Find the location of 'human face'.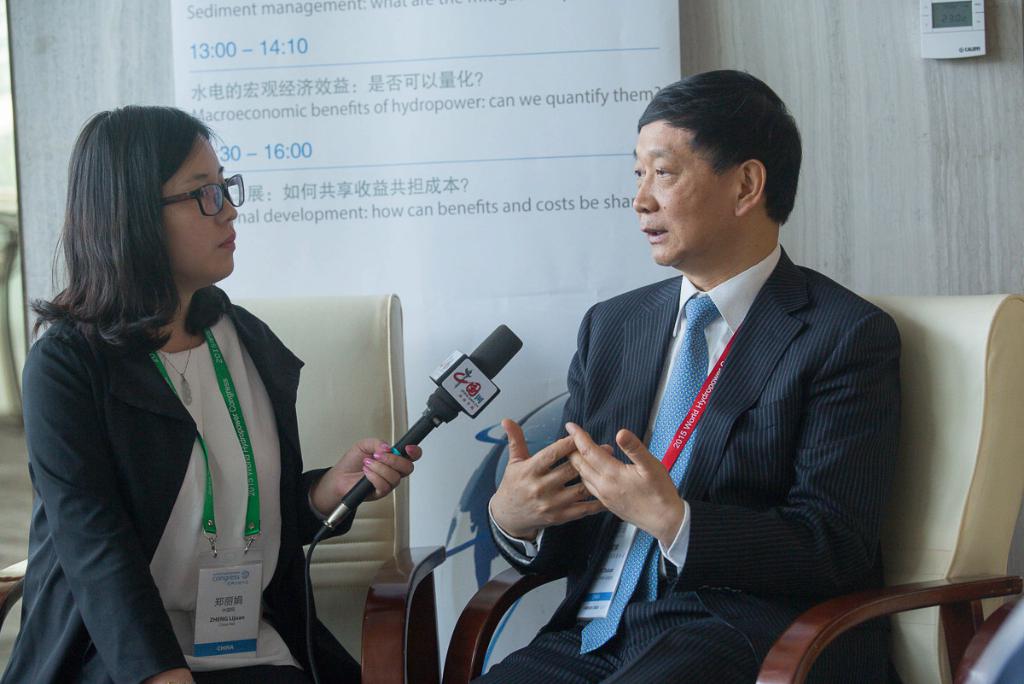
Location: select_region(628, 112, 730, 266).
